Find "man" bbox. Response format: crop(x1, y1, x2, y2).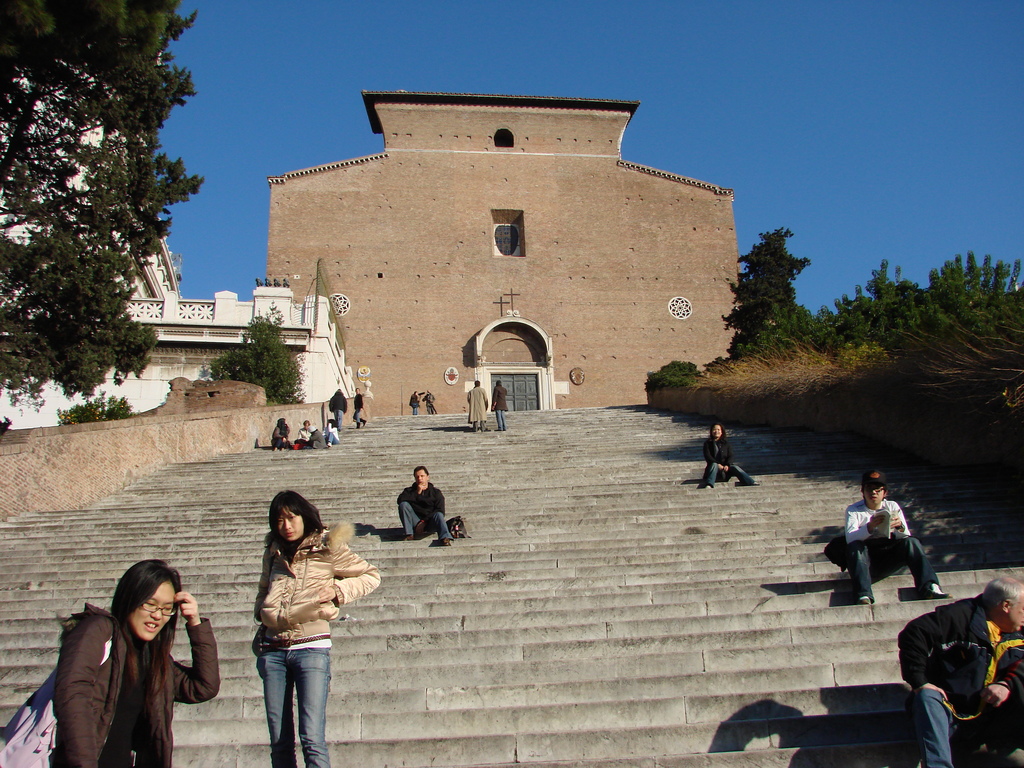
crop(407, 392, 422, 416).
